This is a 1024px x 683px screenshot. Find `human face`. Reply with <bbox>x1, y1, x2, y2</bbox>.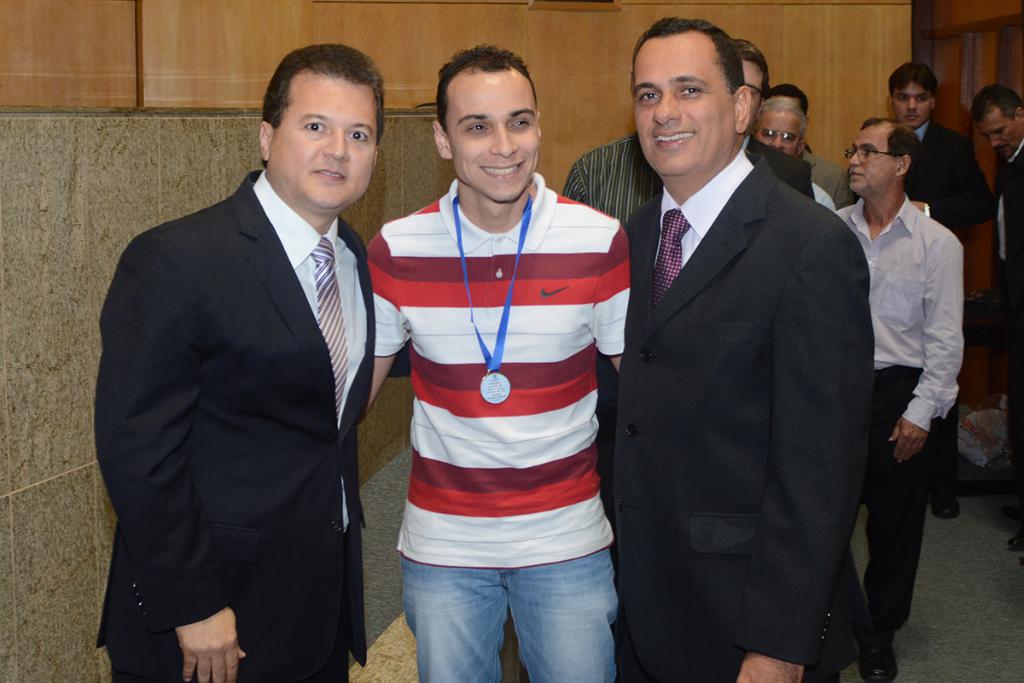
<bbox>769, 93, 807, 118</bbox>.
